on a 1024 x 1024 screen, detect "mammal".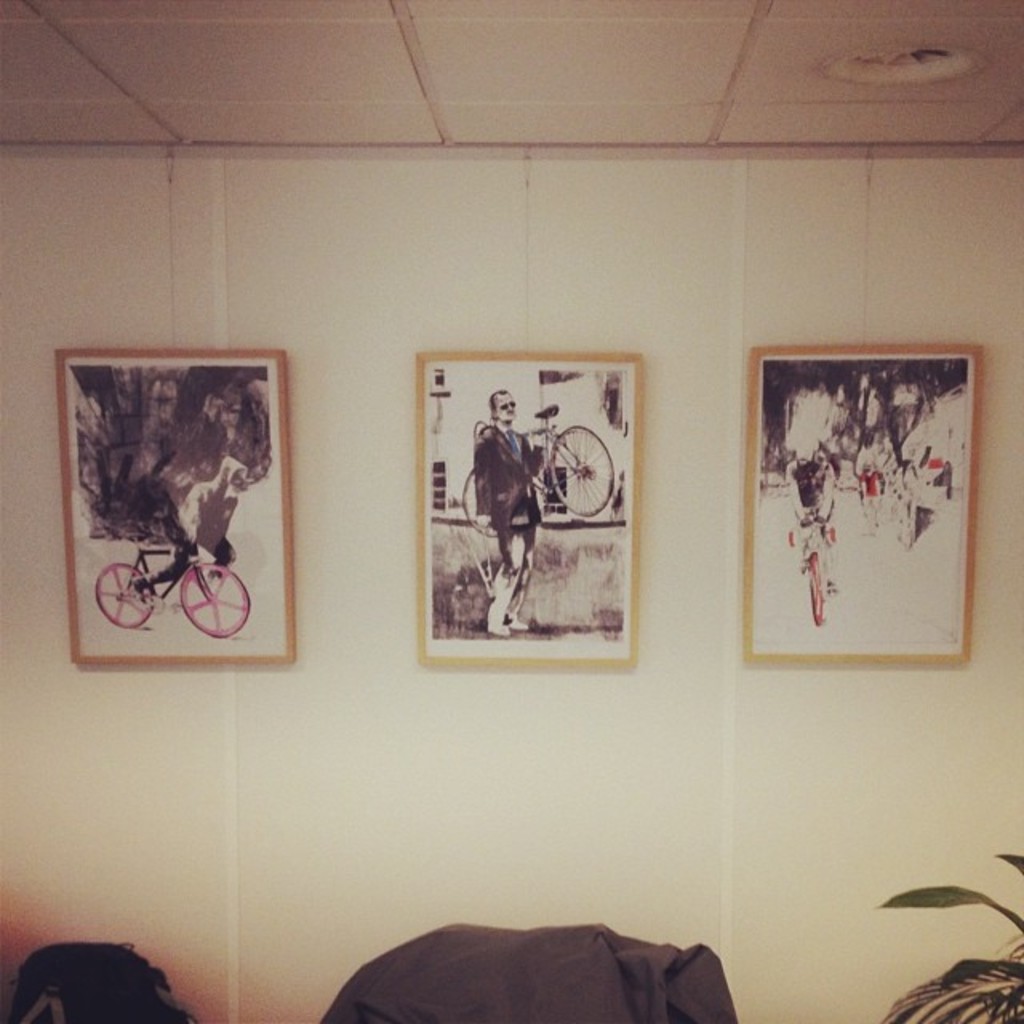
x1=136, y1=450, x2=248, y2=608.
